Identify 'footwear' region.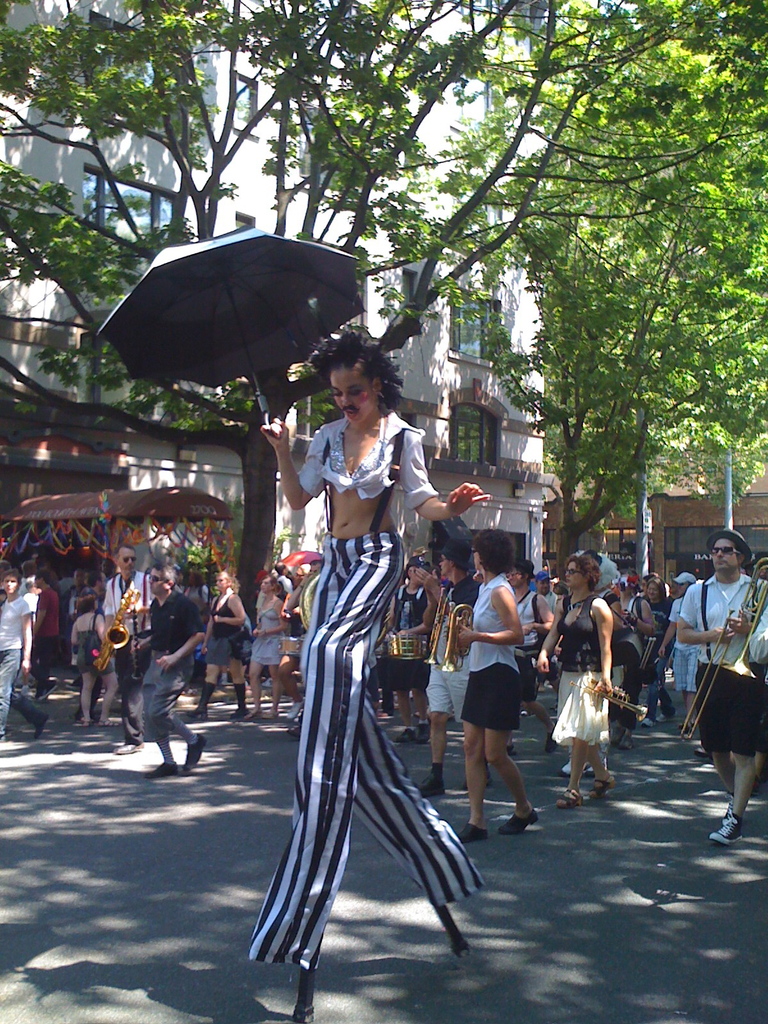
Region: locate(228, 709, 252, 719).
